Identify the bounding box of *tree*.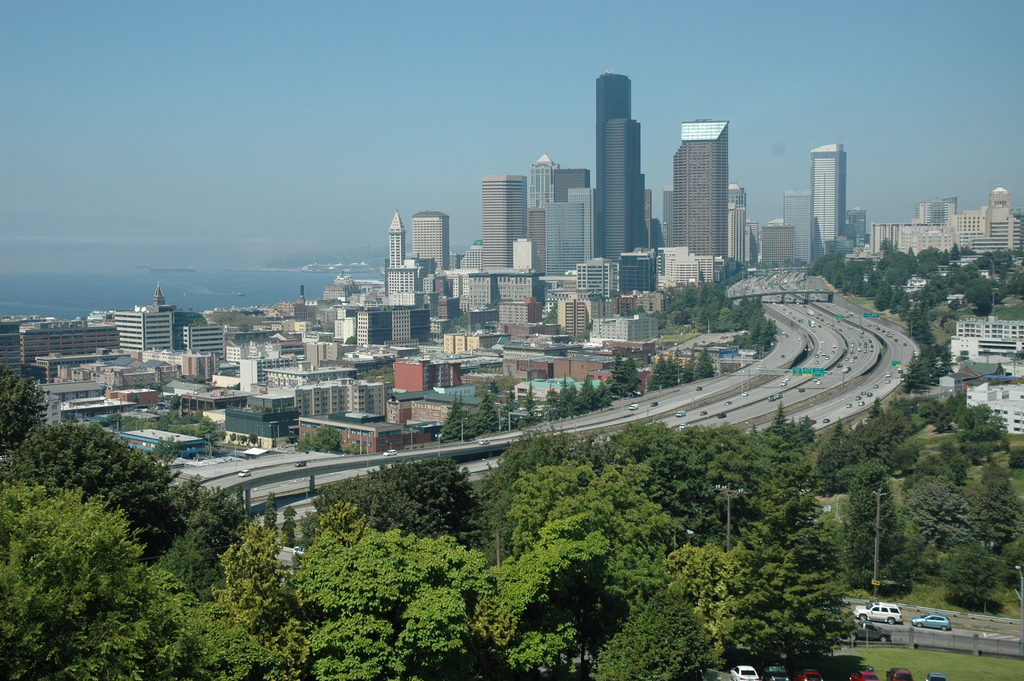
l=158, t=525, r=226, b=595.
